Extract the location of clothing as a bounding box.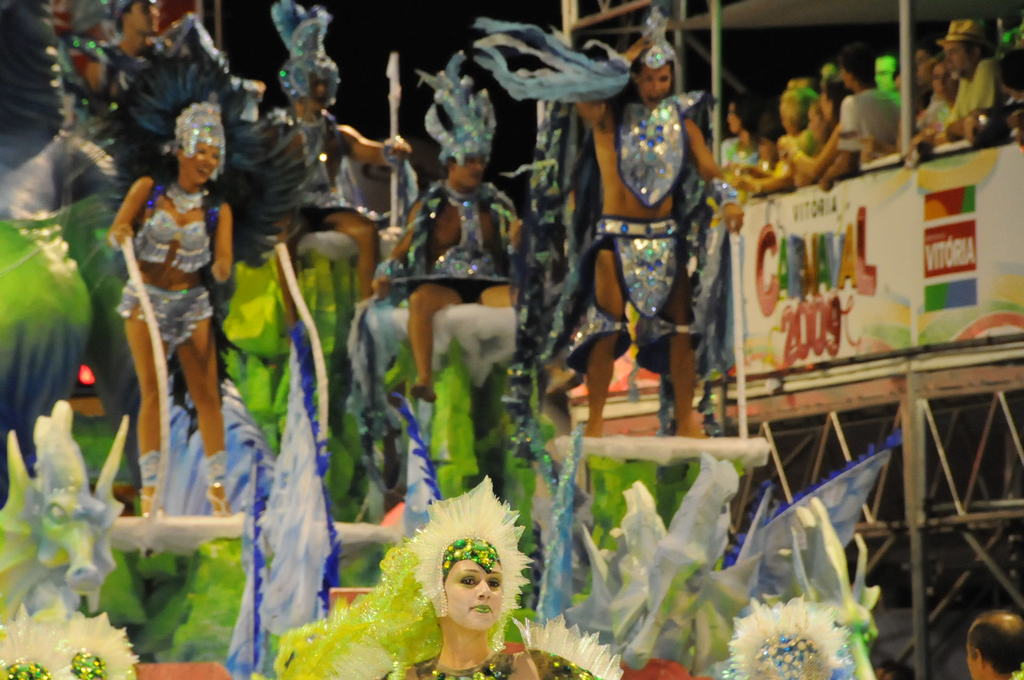
<bbox>118, 276, 216, 359</bbox>.
